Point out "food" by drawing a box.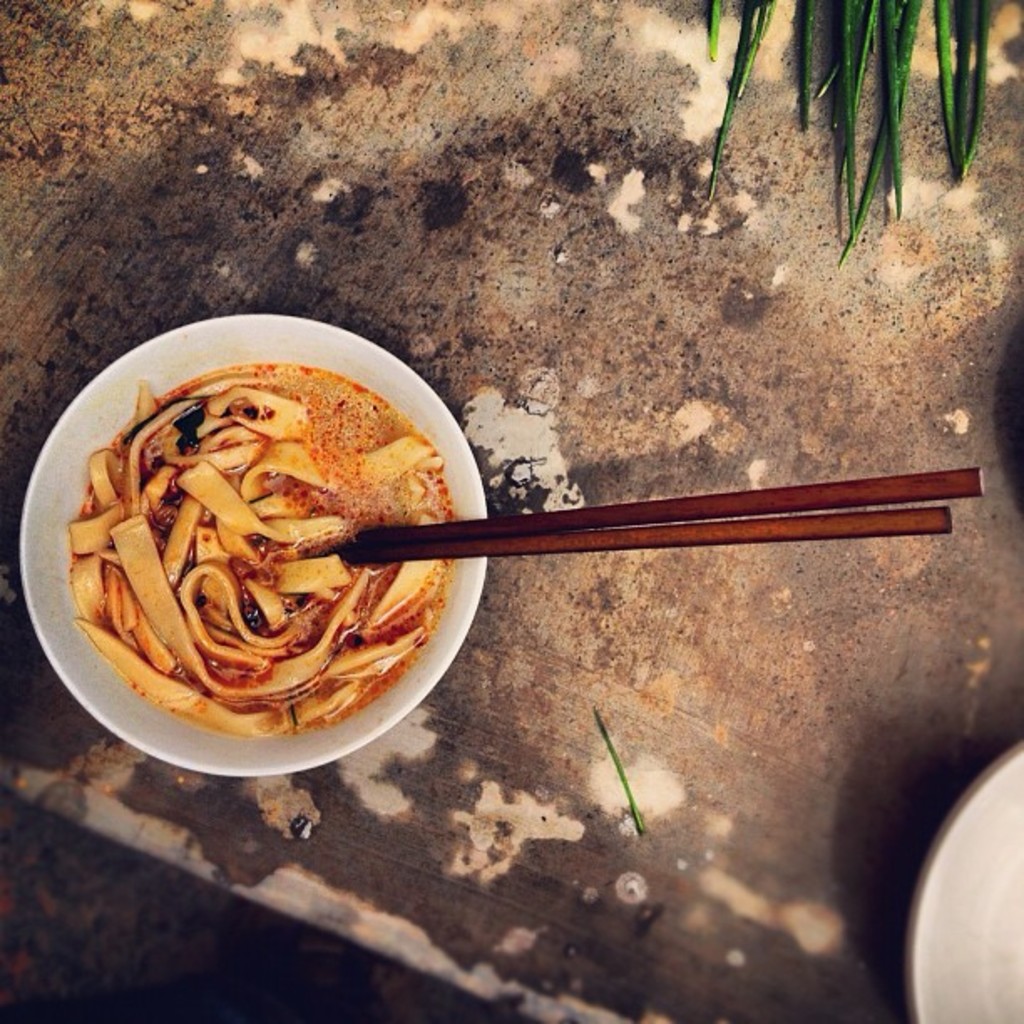
detection(59, 313, 462, 714).
